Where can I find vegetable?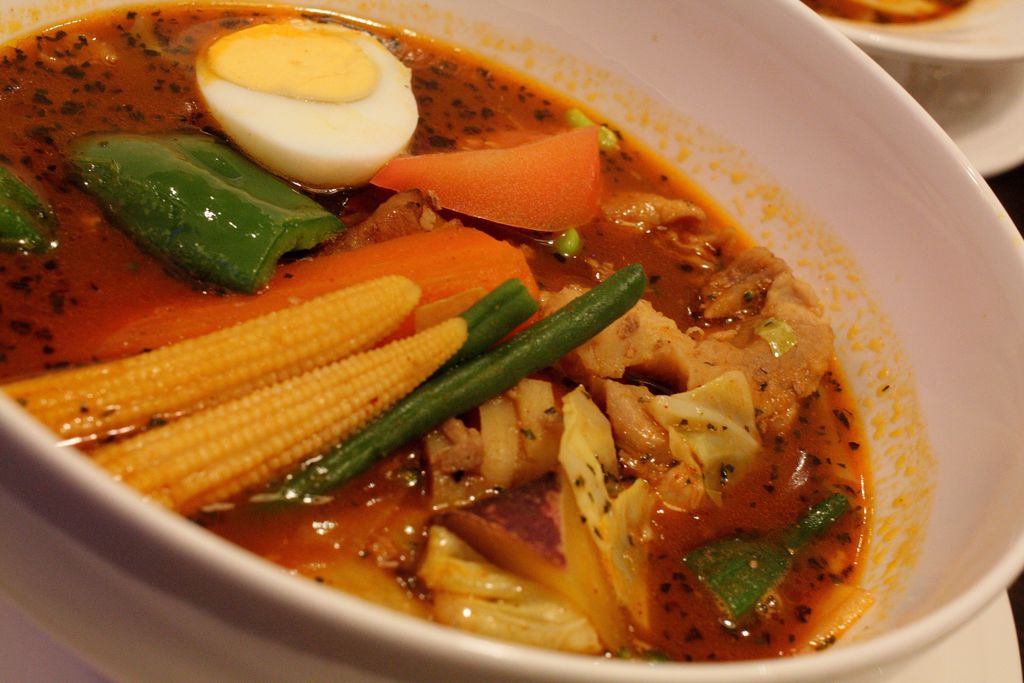
You can find it at pyautogui.locateOnScreen(69, 110, 315, 281).
